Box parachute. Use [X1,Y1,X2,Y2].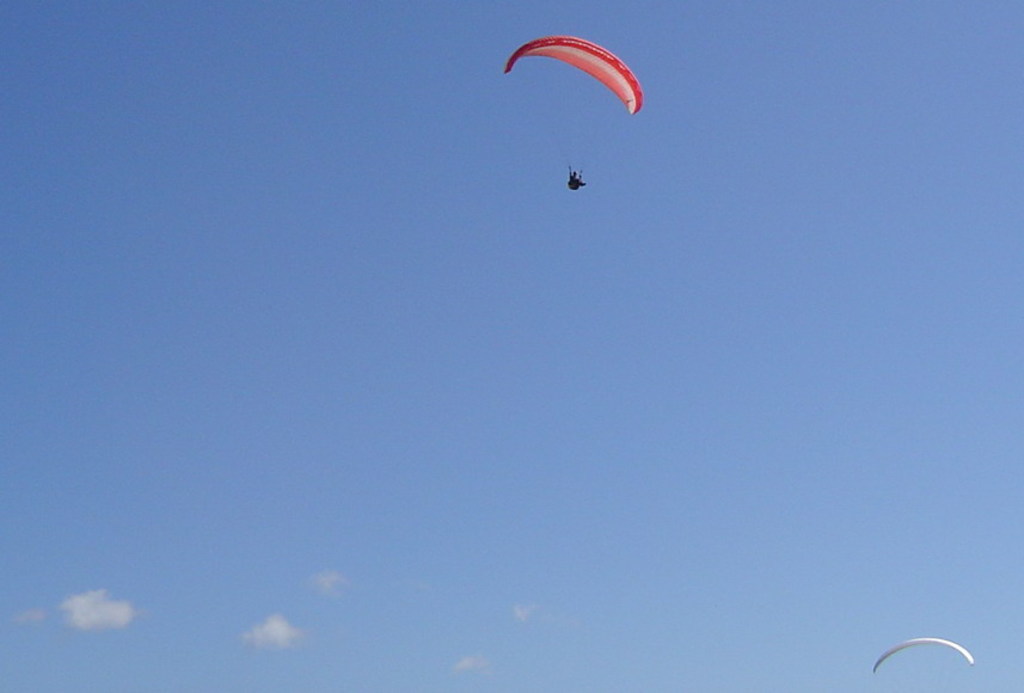
[502,32,650,192].
